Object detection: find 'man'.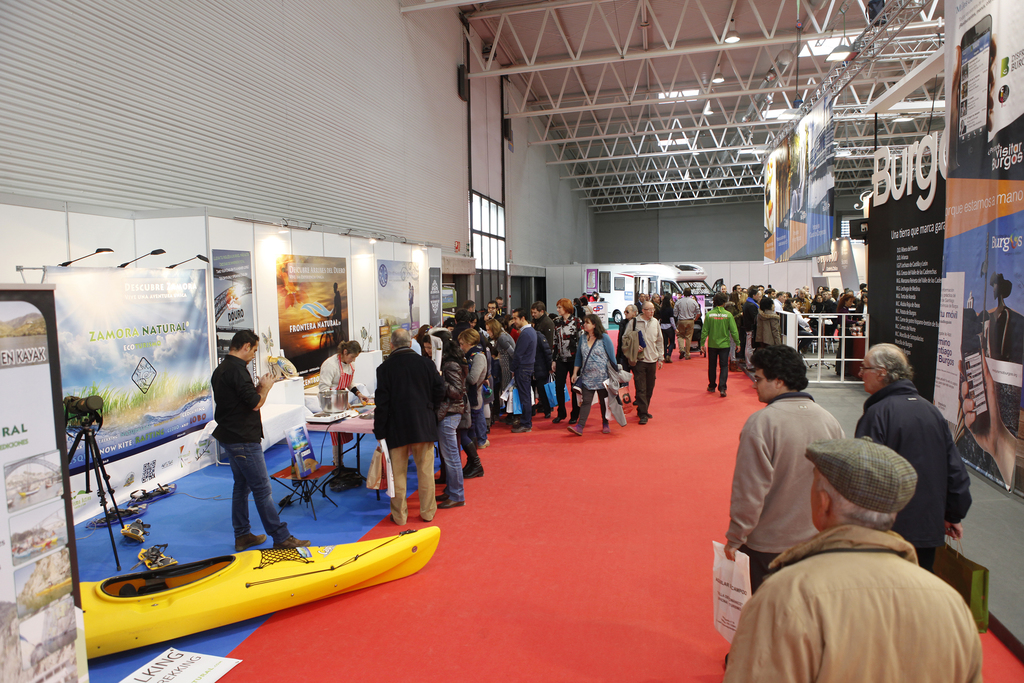
bbox(857, 343, 972, 572).
